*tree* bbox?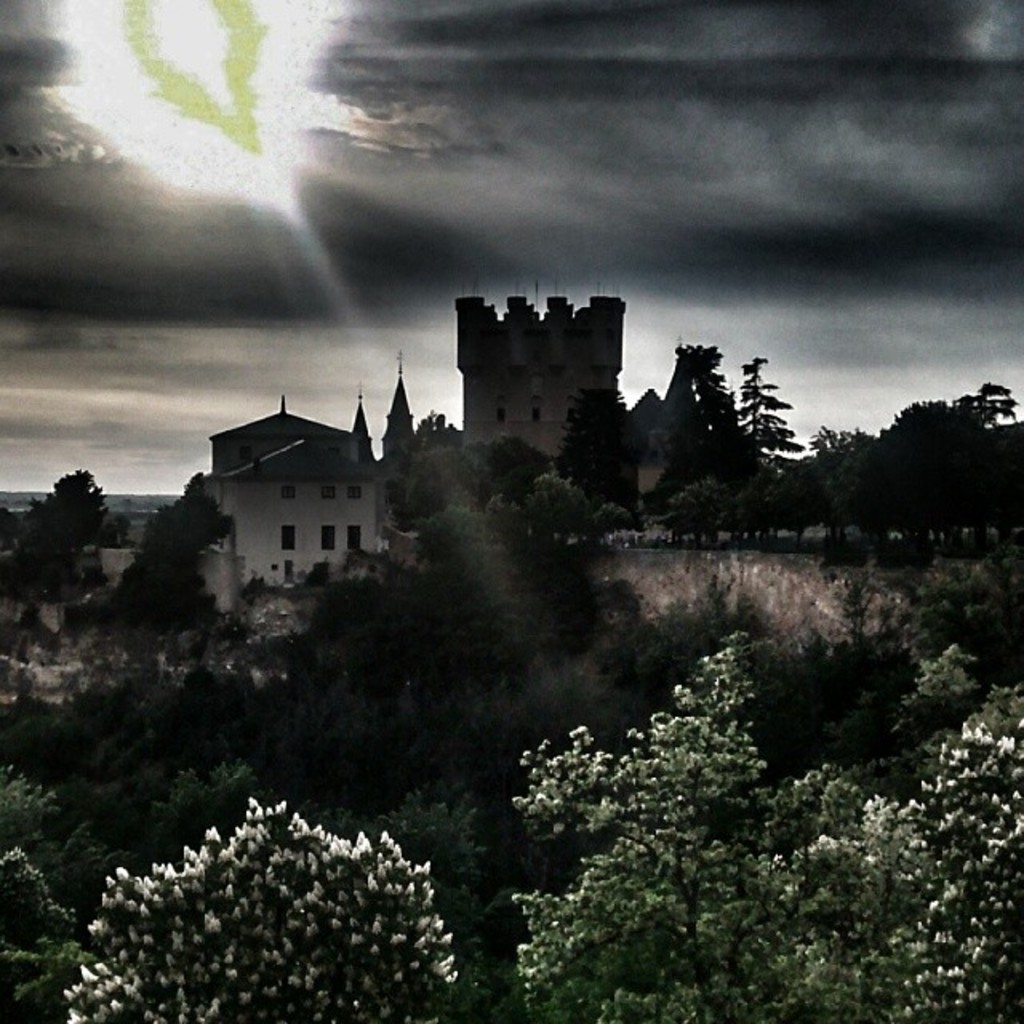
[x1=104, y1=493, x2=230, y2=662]
